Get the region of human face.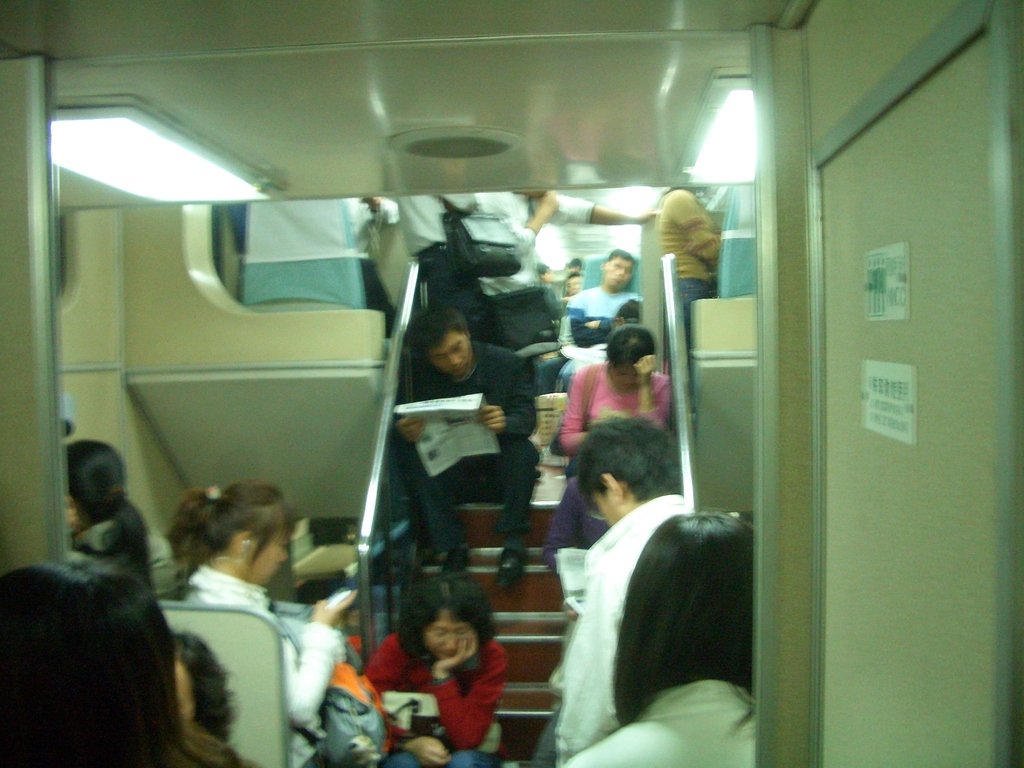
<bbox>427, 333, 469, 376</bbox>.
